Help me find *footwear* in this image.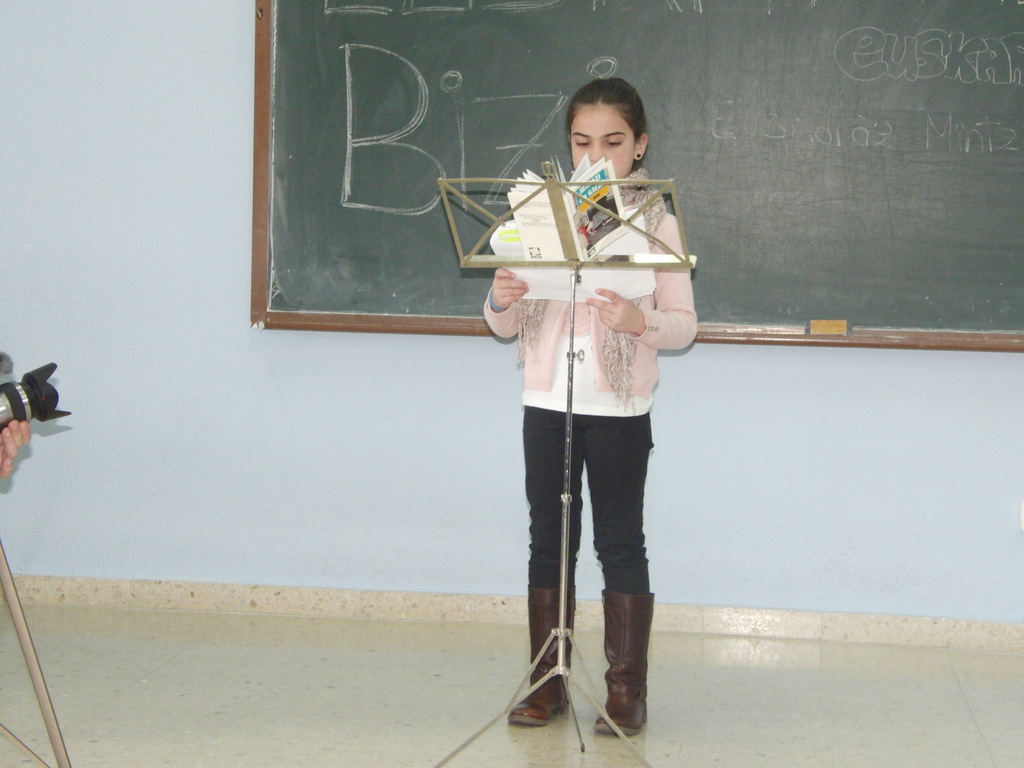
Found it: crop(506, 581, 579, 728).
